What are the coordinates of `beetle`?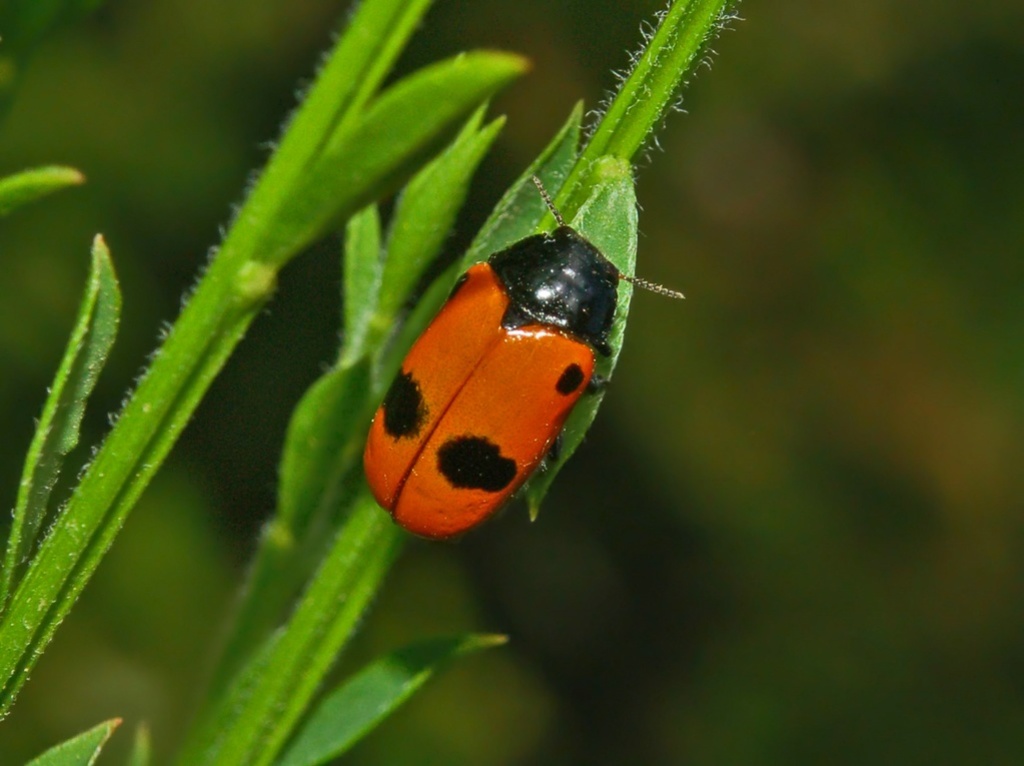
[352, 162, 675, 534].
